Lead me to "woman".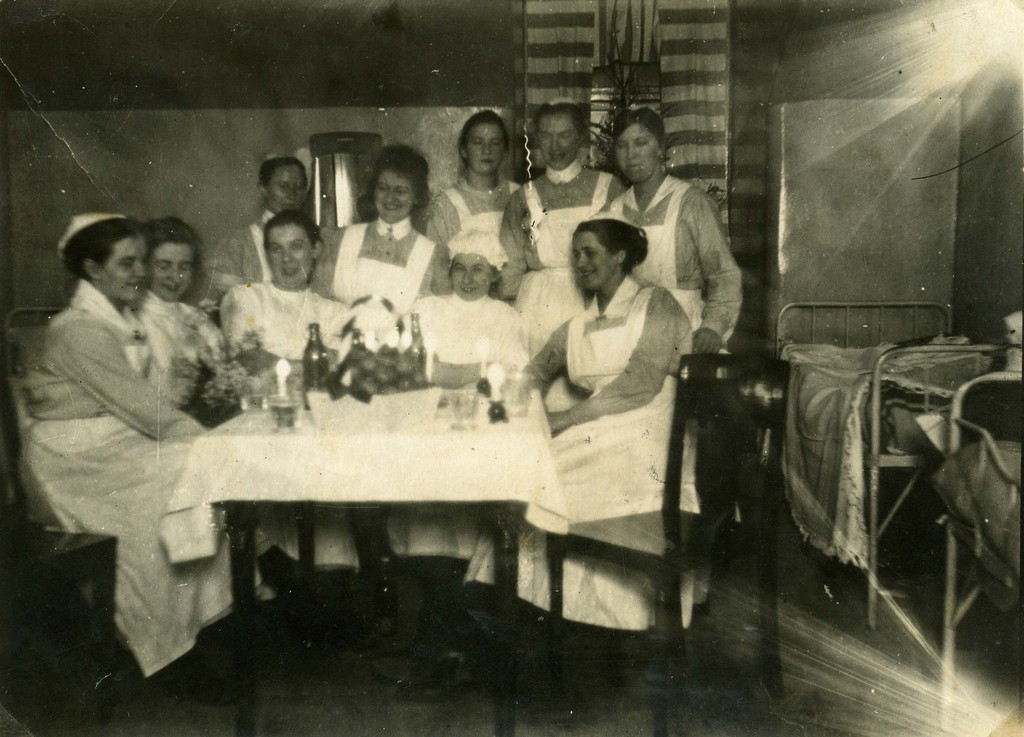
Lead to {"left": 212, "top": 149, "right": 321, "bottom": 315}.
